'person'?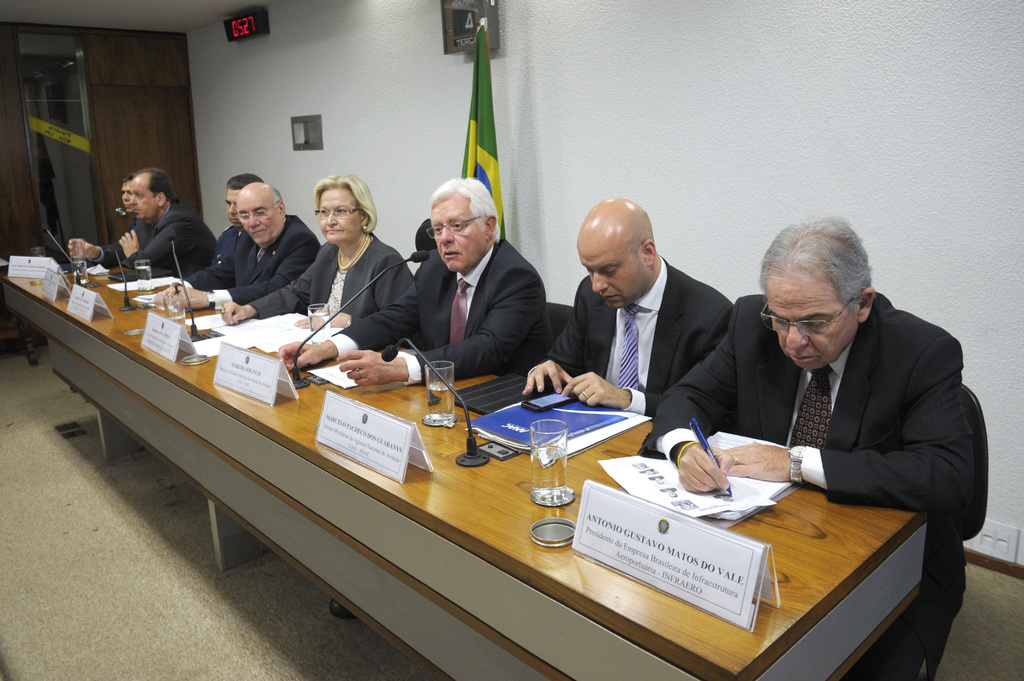
box=[63, 171, 223, 276]
